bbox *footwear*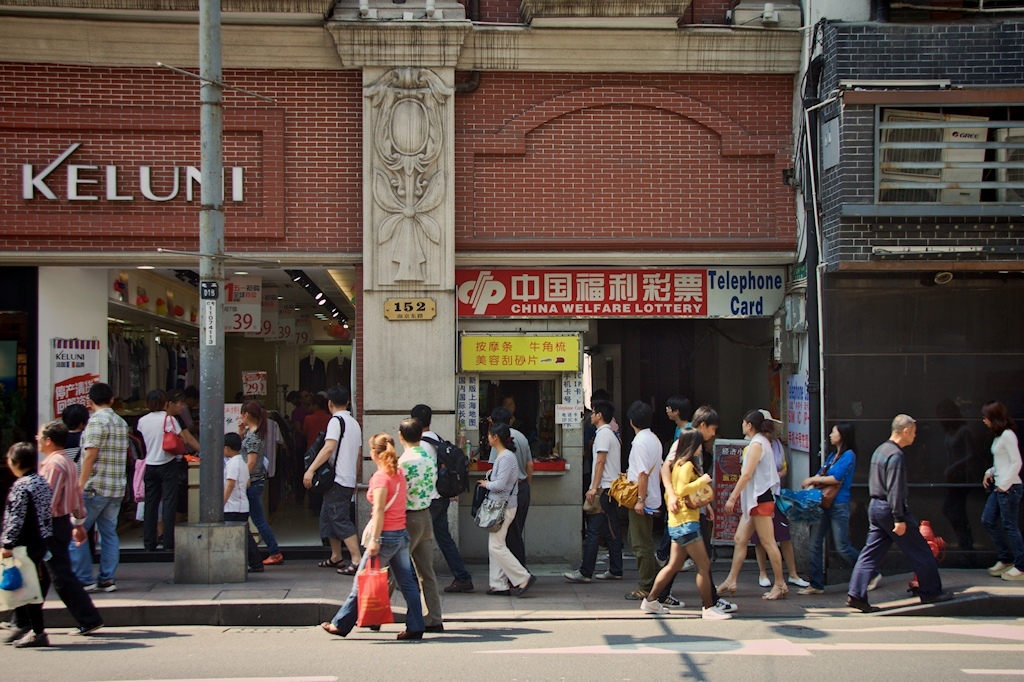
{"left": 393, "top": 626, "right": 421, "bottom": 642}
